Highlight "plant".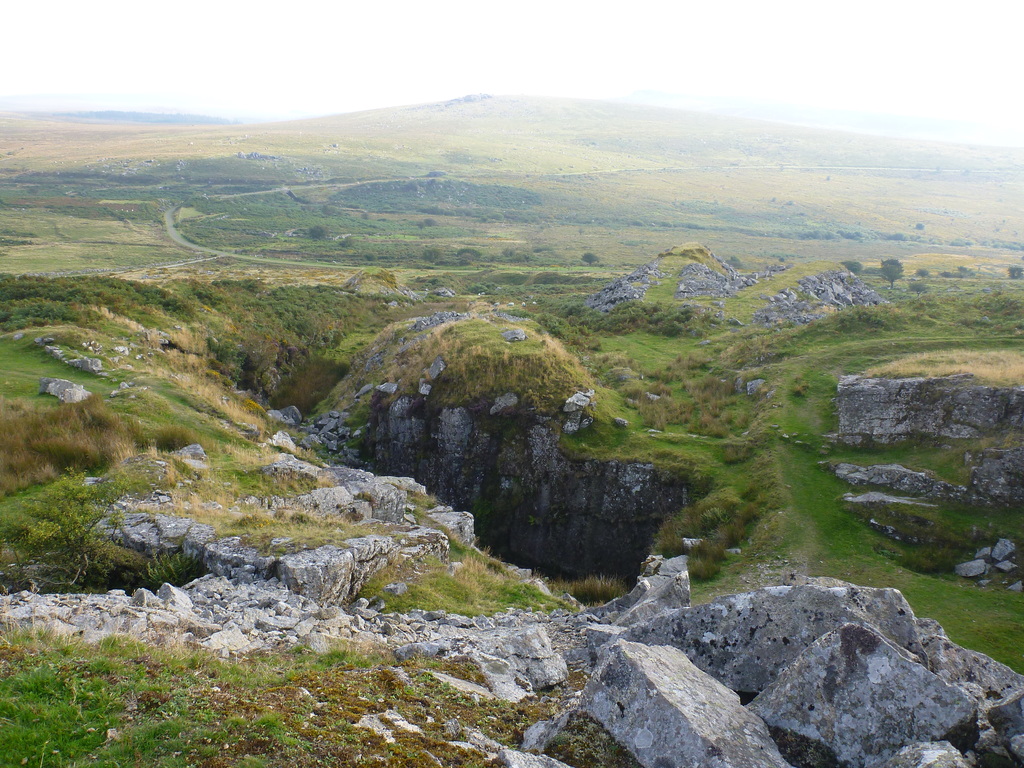
Highlighted region: x1=0 y1=365 x2=147 y2=516.
